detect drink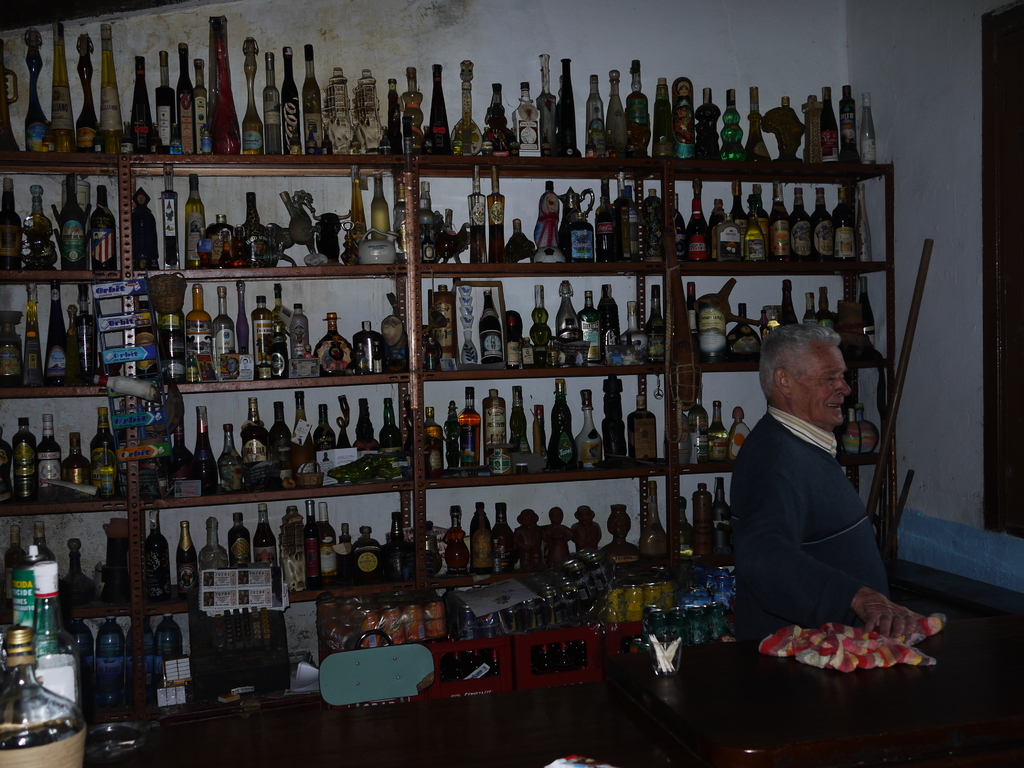
pyautogui.locateOnScreen(22, 279, 45, 386)
